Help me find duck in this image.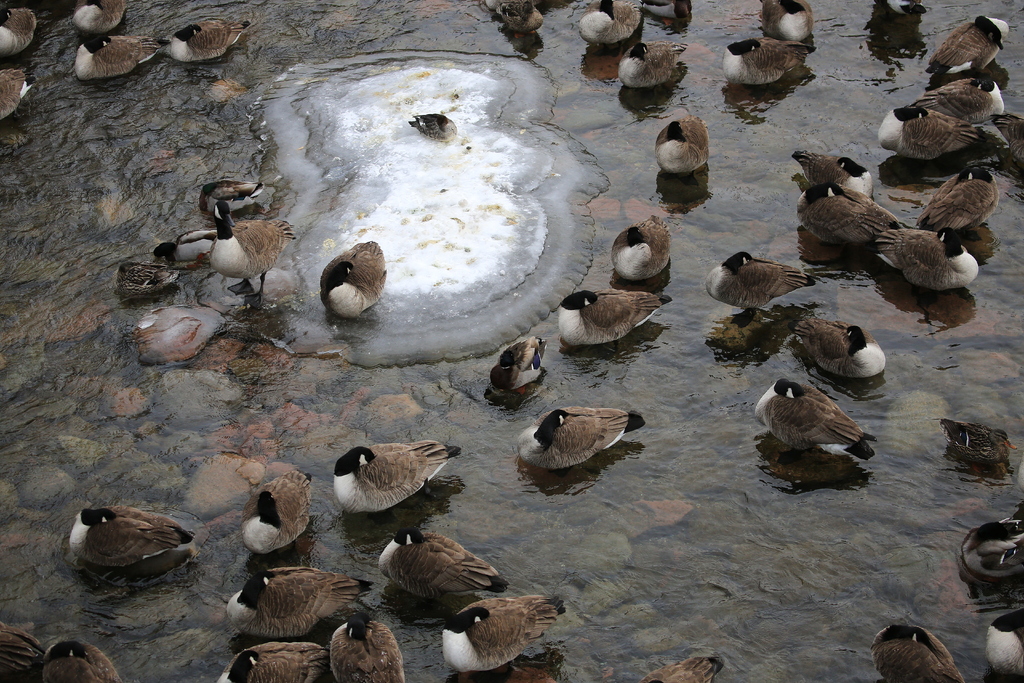
Found it: region(979, 597, 1023, 682).
